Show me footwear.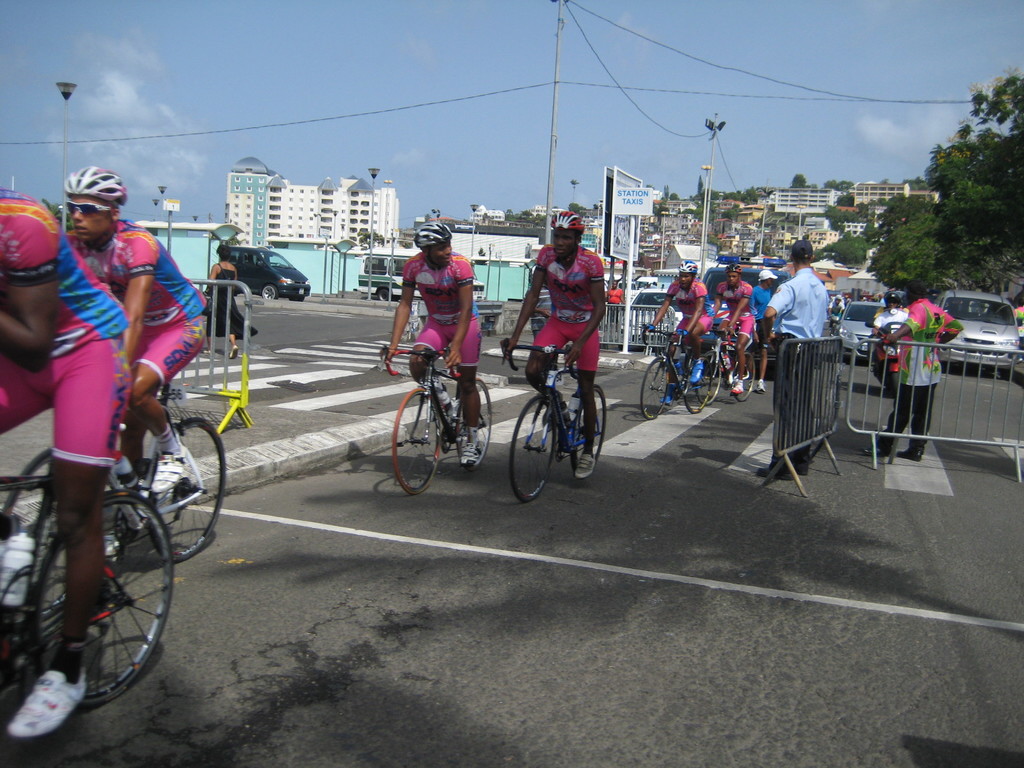
footwear is here: bbox(755, 462, 792, 482).
